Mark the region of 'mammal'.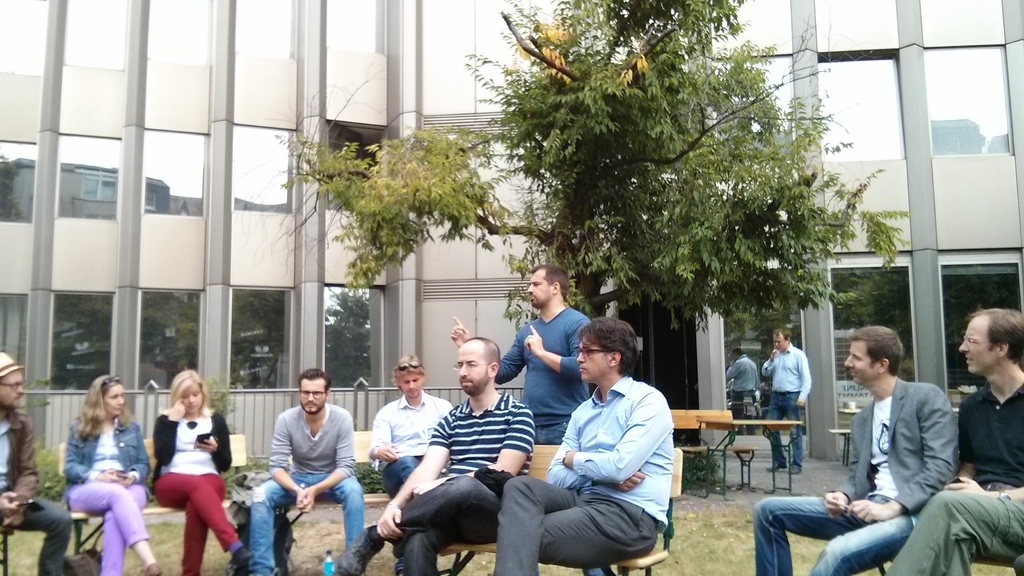
Region: 489, 314, 674, 575.
